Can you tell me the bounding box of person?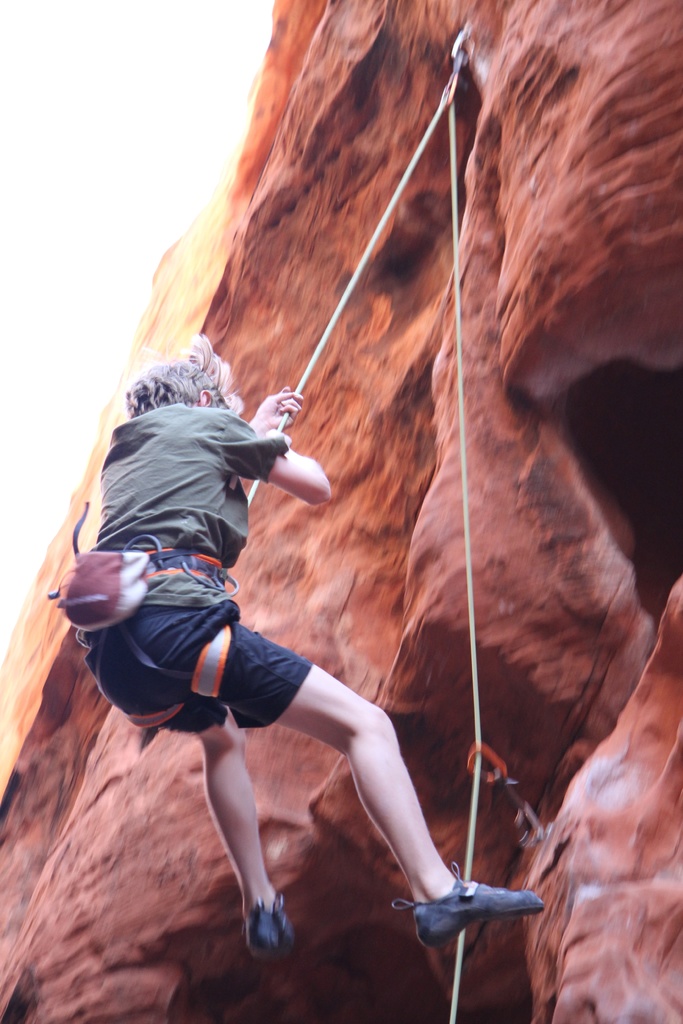
Rect(79, 339, 552, 950).
